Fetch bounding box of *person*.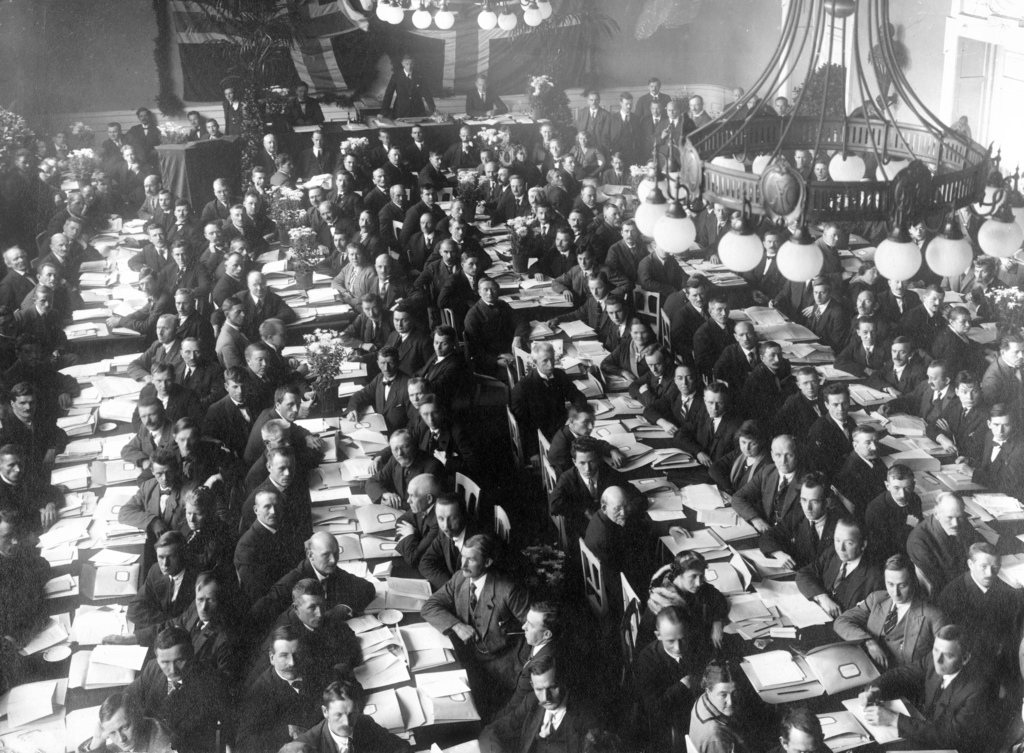
Bbox: left=172, top=479, right=229, bottom=580.
